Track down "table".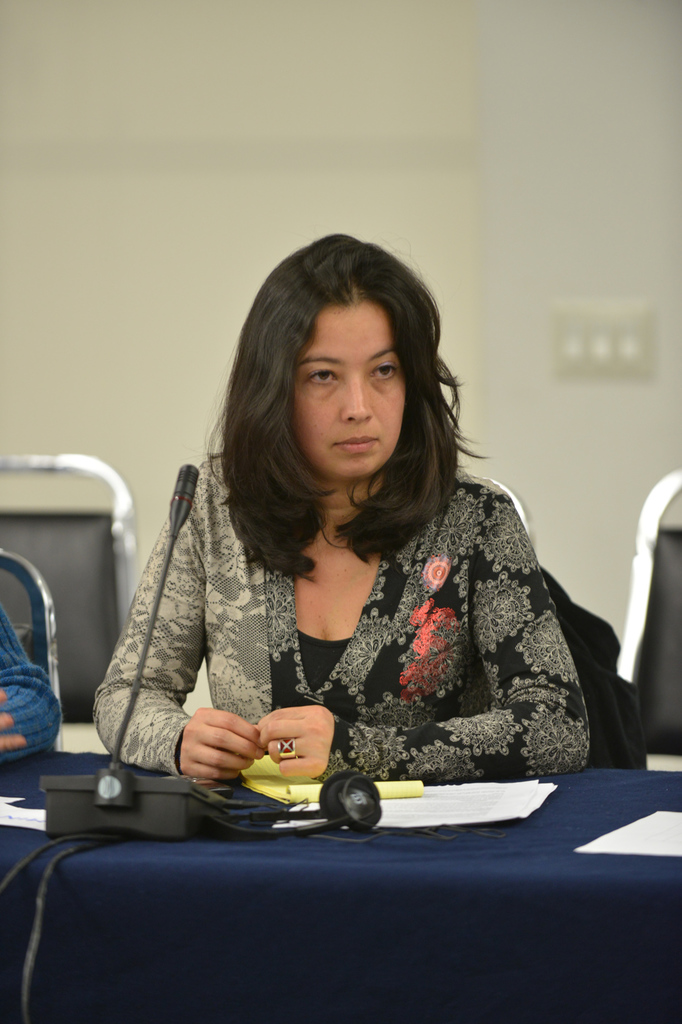
Tracked to pyautogui.locateOnScreen(0, 769, 644, 1023).
